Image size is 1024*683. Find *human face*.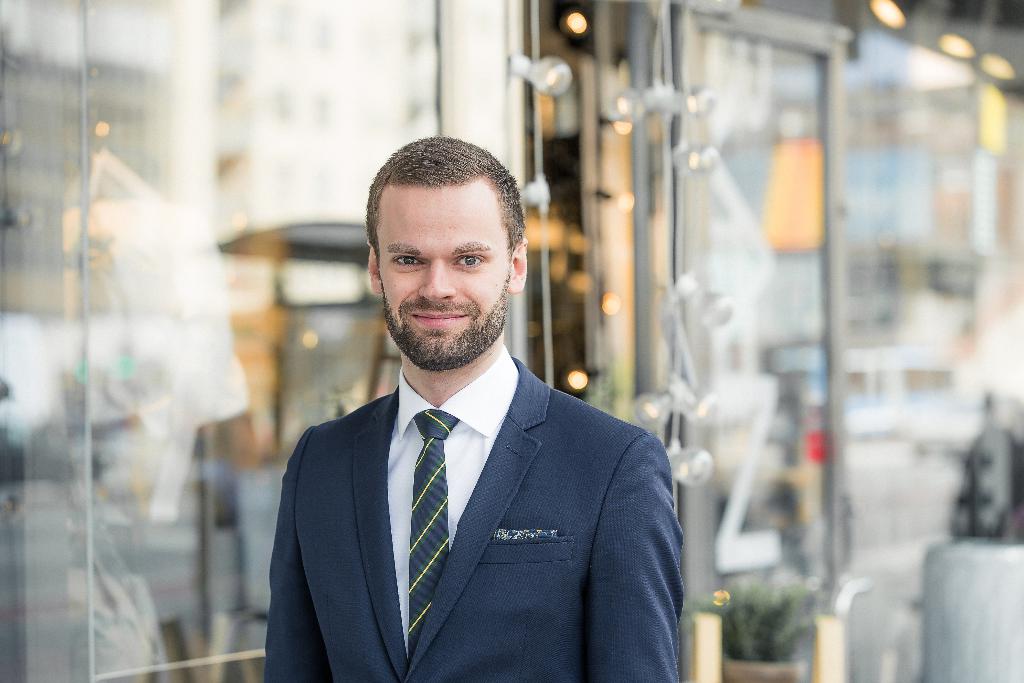
<region>380, 186, 510, 357</region>.
